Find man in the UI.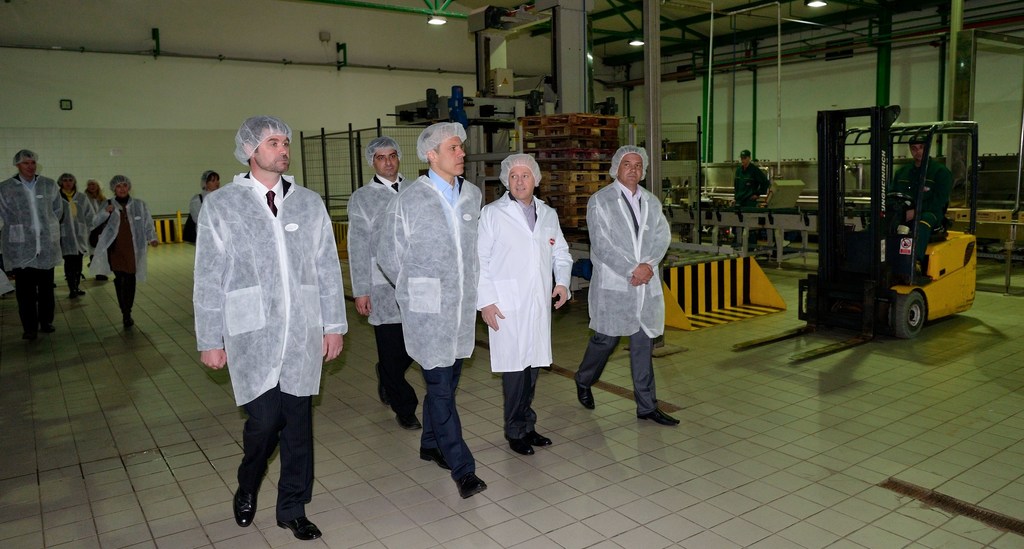
UI element at 477,155,575,455.
